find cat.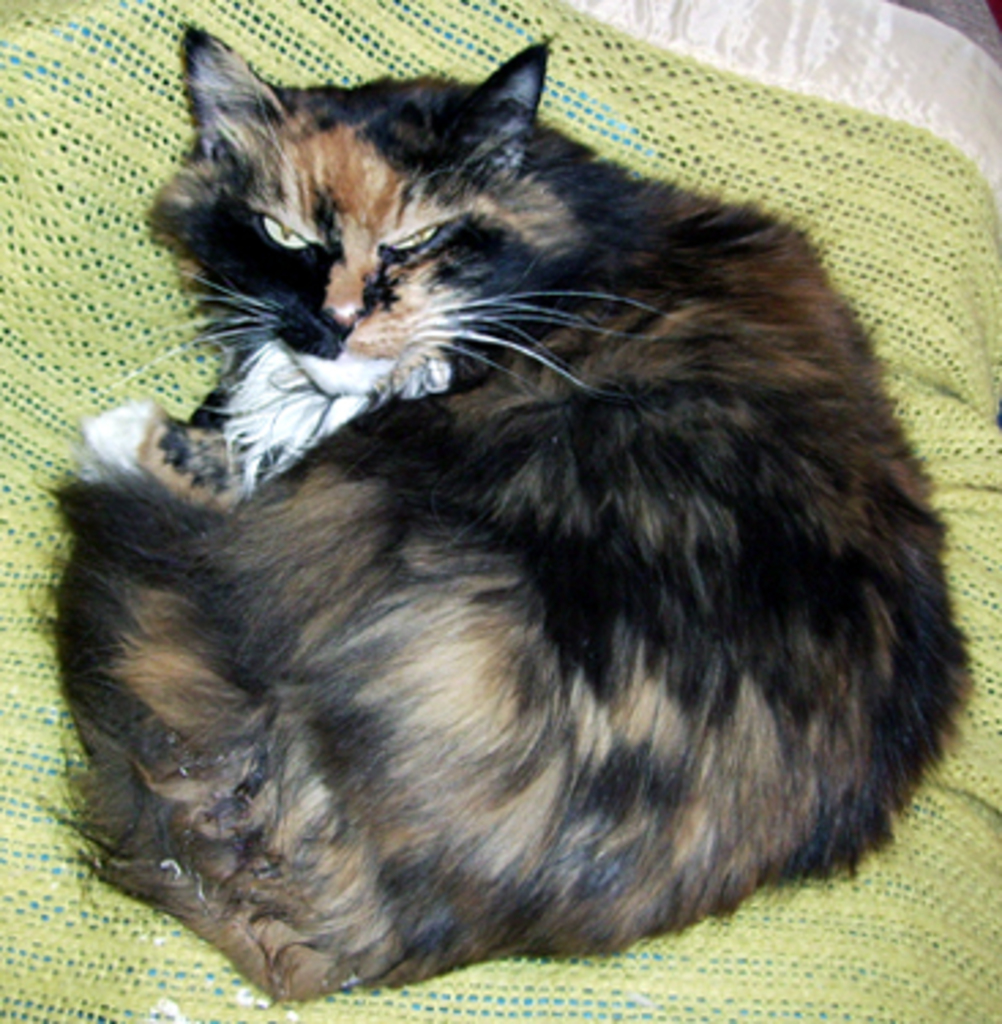
22 19 977 1013.
